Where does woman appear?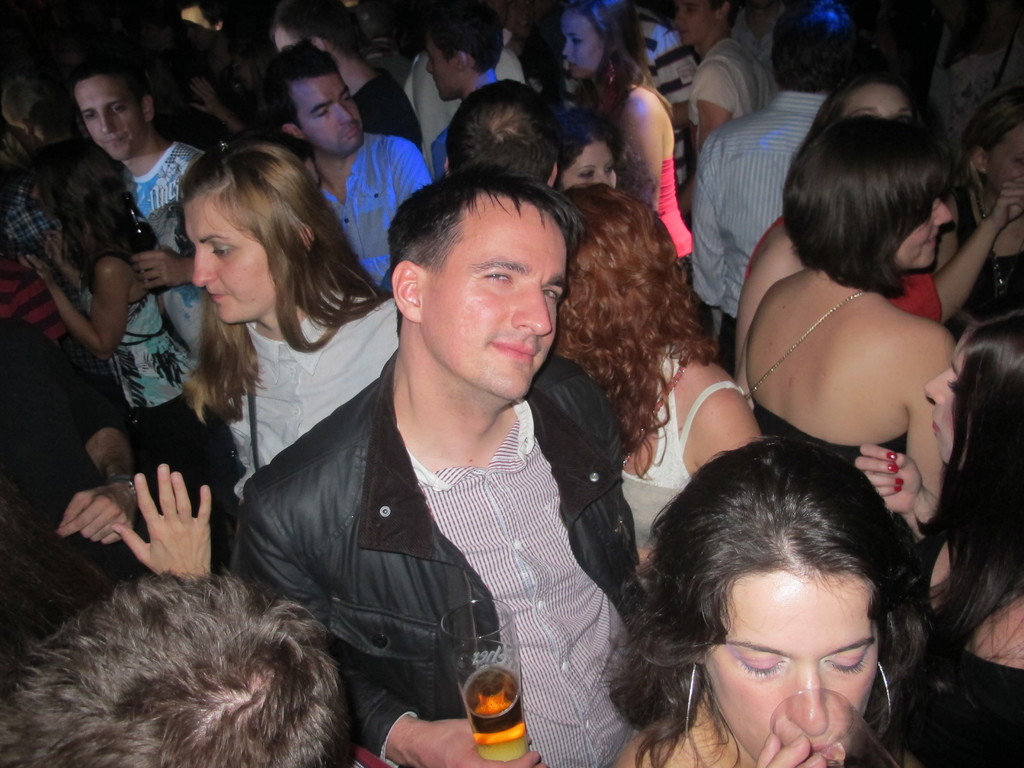
Appears at bbox(743, 113, 959, 507).
